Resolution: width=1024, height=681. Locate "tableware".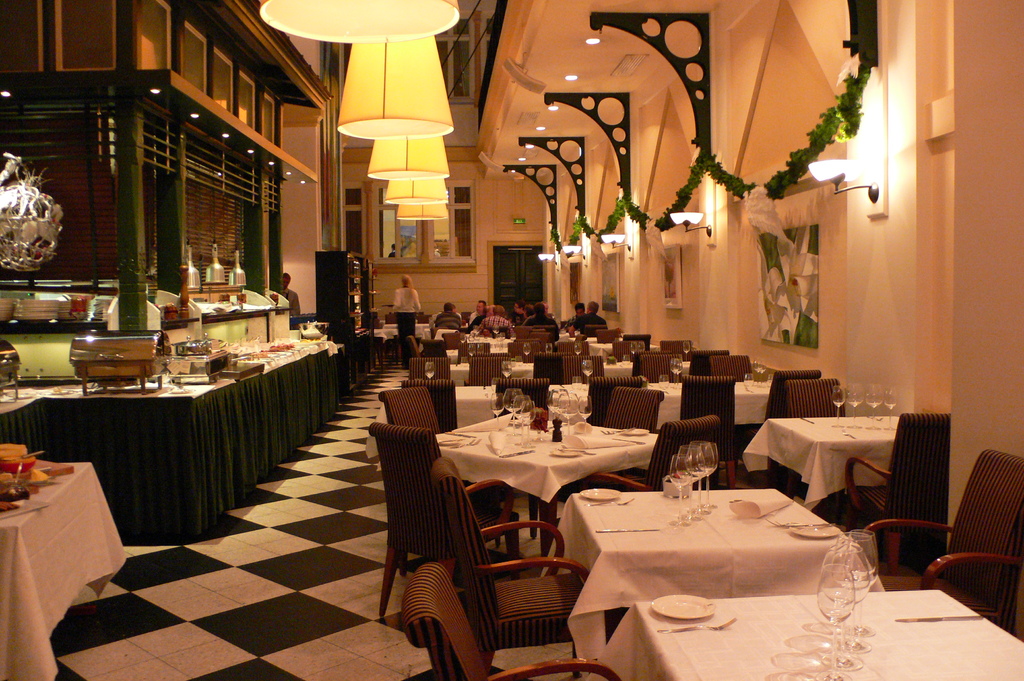
Rect(425, 363, 437, 382).
